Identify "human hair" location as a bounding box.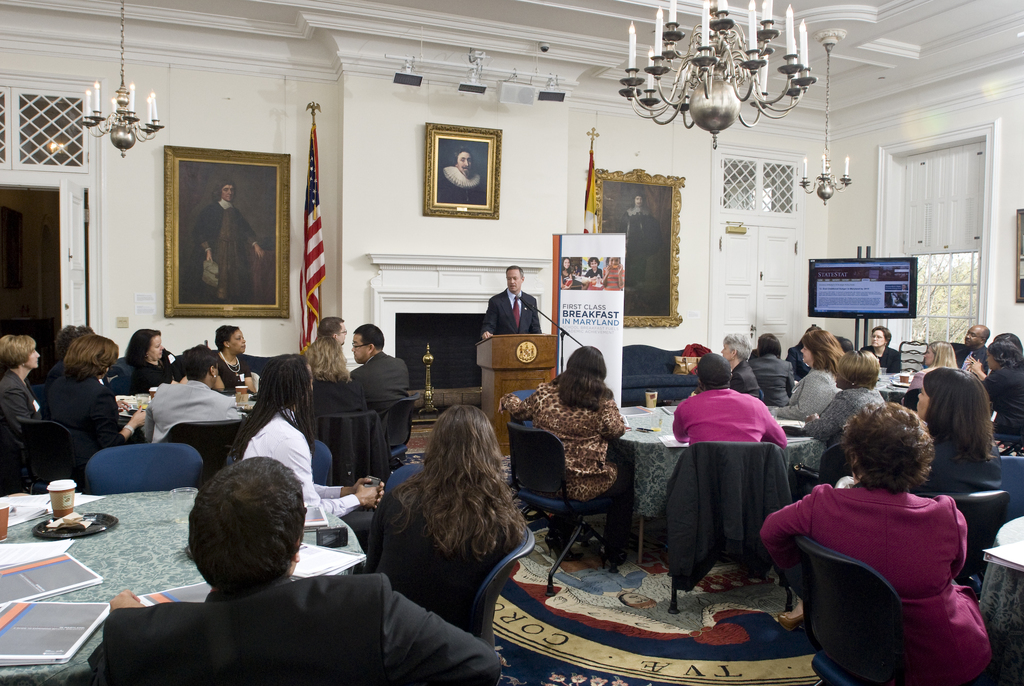
x1=840 y1=400 x2=932 y2=491.
